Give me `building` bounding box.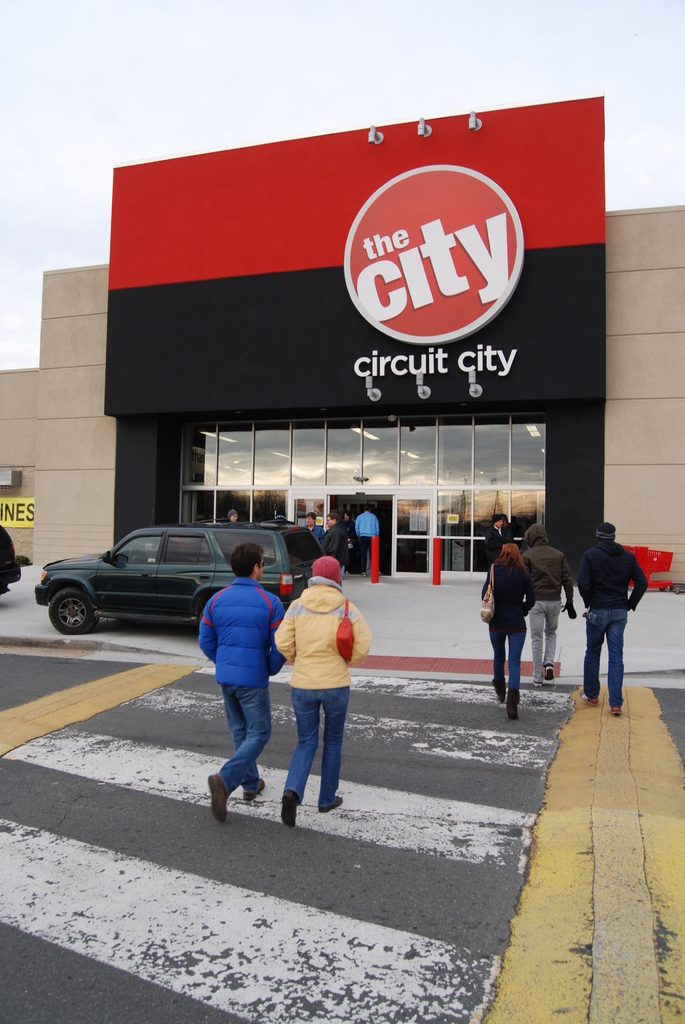
[0,94,684,593].
